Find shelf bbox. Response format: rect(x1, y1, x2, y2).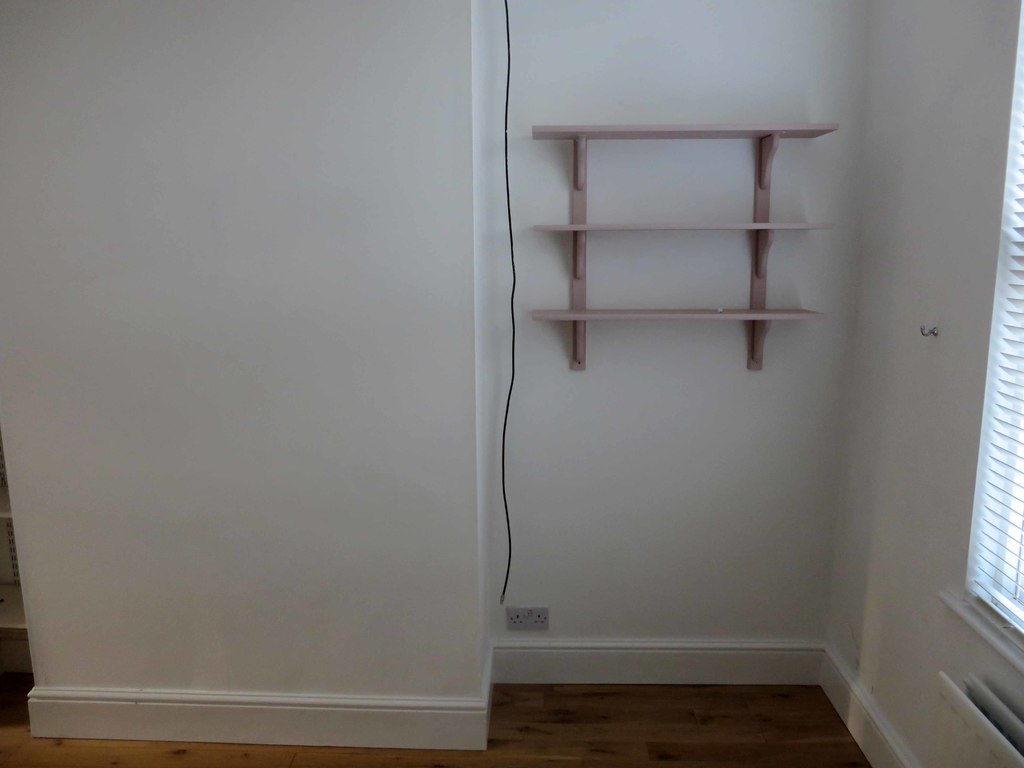
rect(532, 231, 834, 318).
